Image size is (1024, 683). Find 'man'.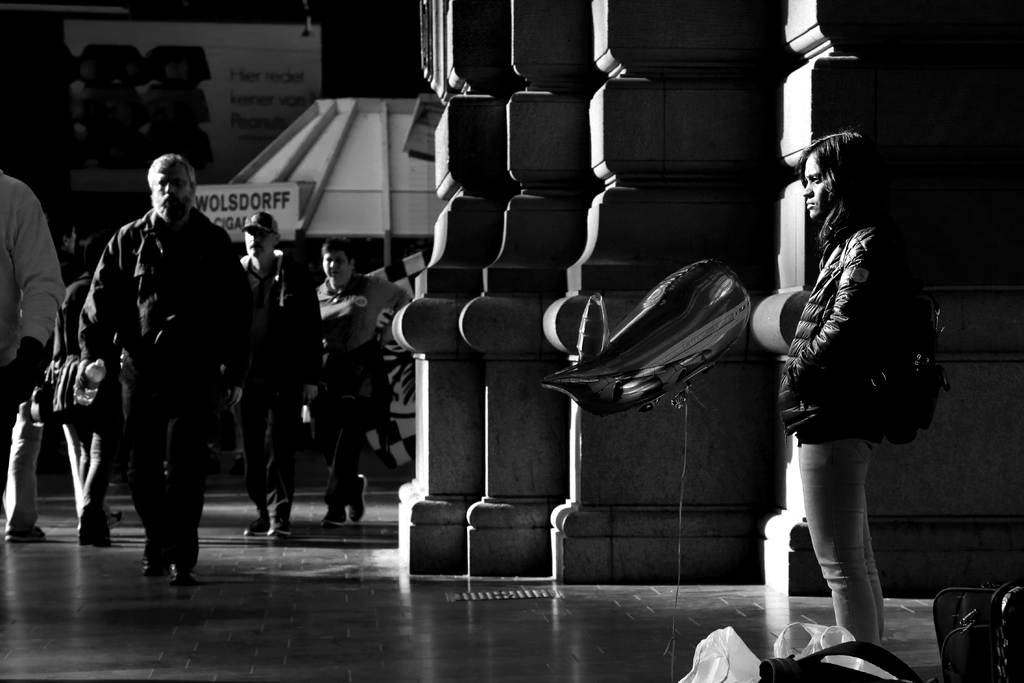
239,212,323,537.
